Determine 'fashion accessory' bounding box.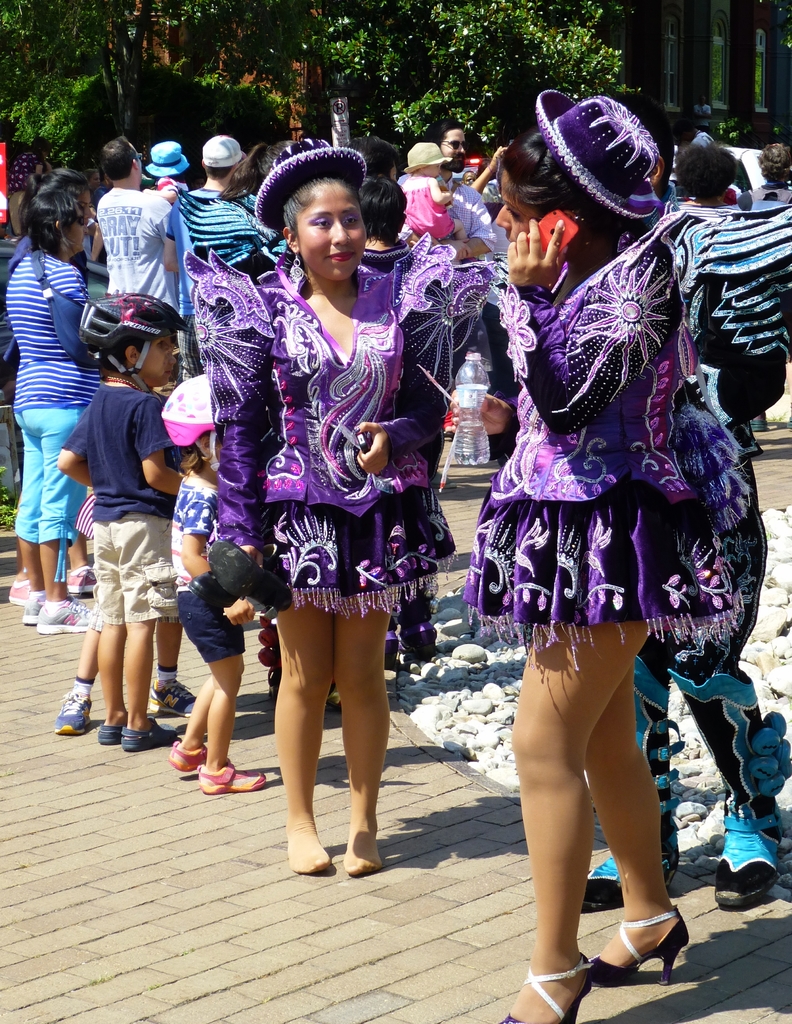
Determined: crop(118, 715, 178, 753).
